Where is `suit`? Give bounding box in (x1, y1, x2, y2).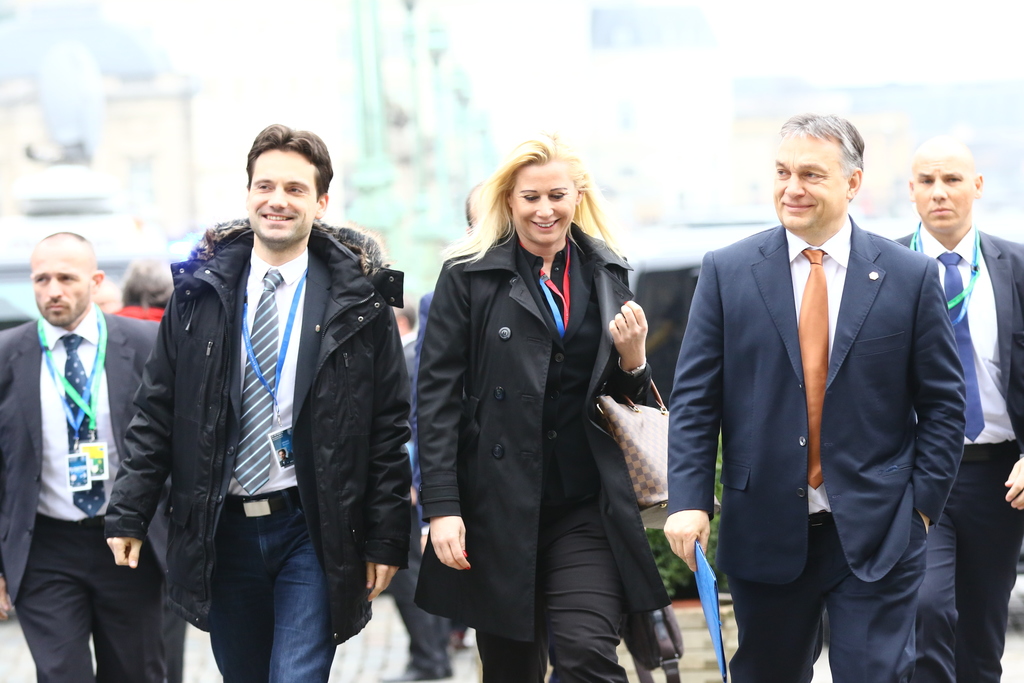
(666, 212, 966, 682).
